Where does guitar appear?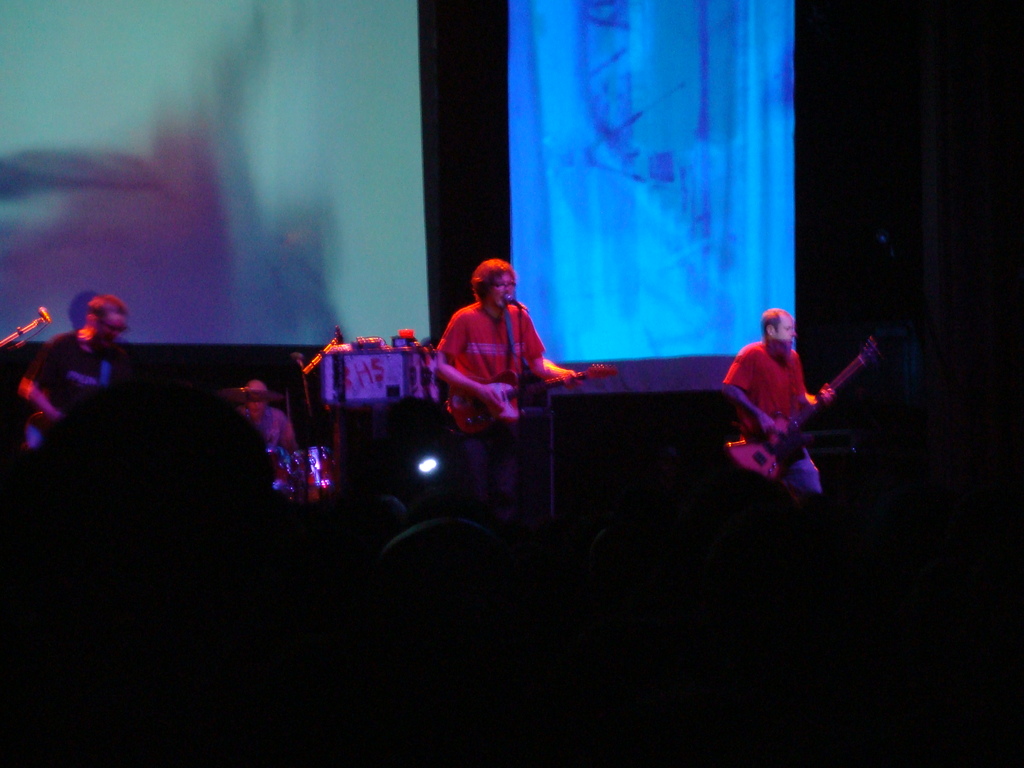
Appears at rect(22, 383, 276, 450).
